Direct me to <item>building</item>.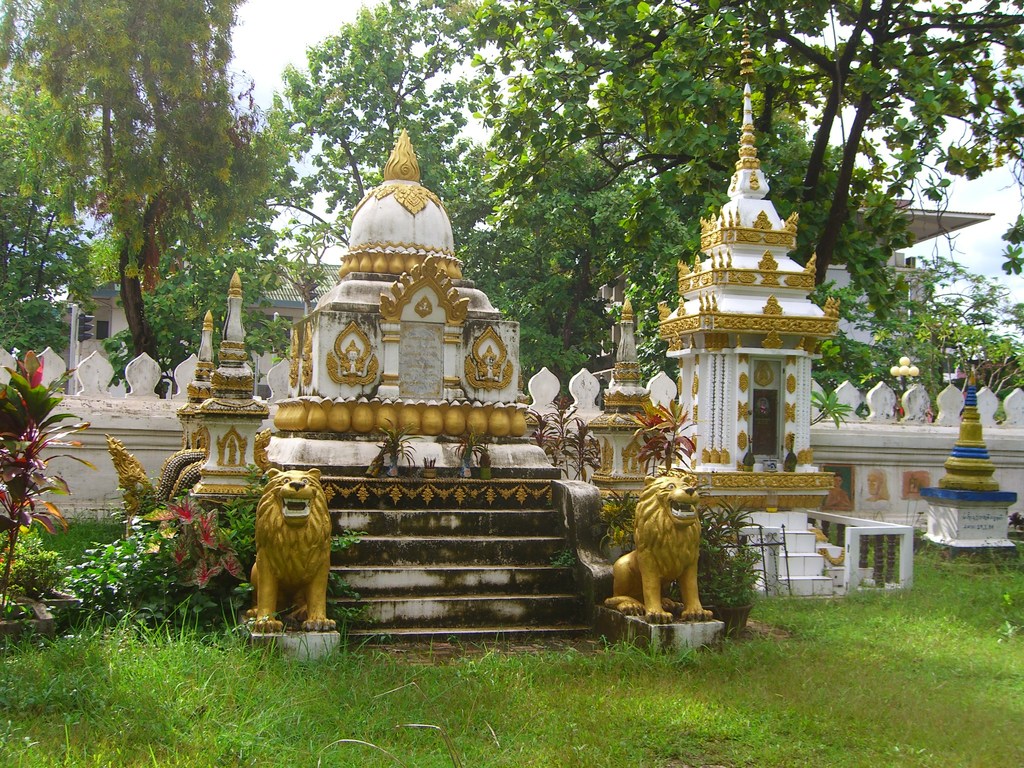
Direction: l=589, t=198, r=997, b=368.
